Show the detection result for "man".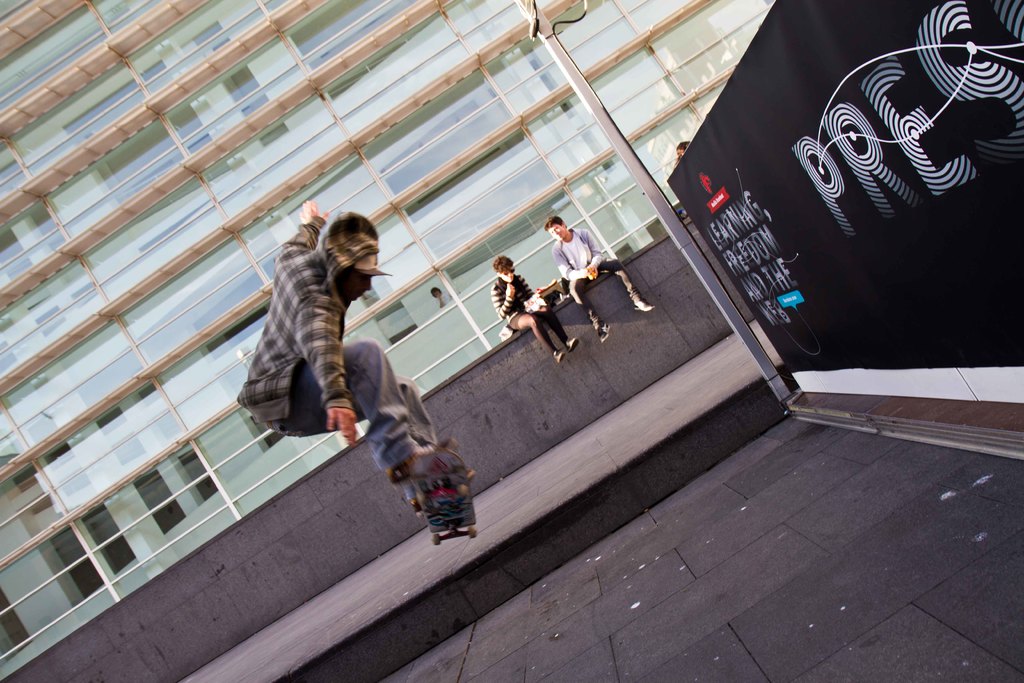
{"x1": 546, "y1": 210, "x2": 666, "y2": 343}.
